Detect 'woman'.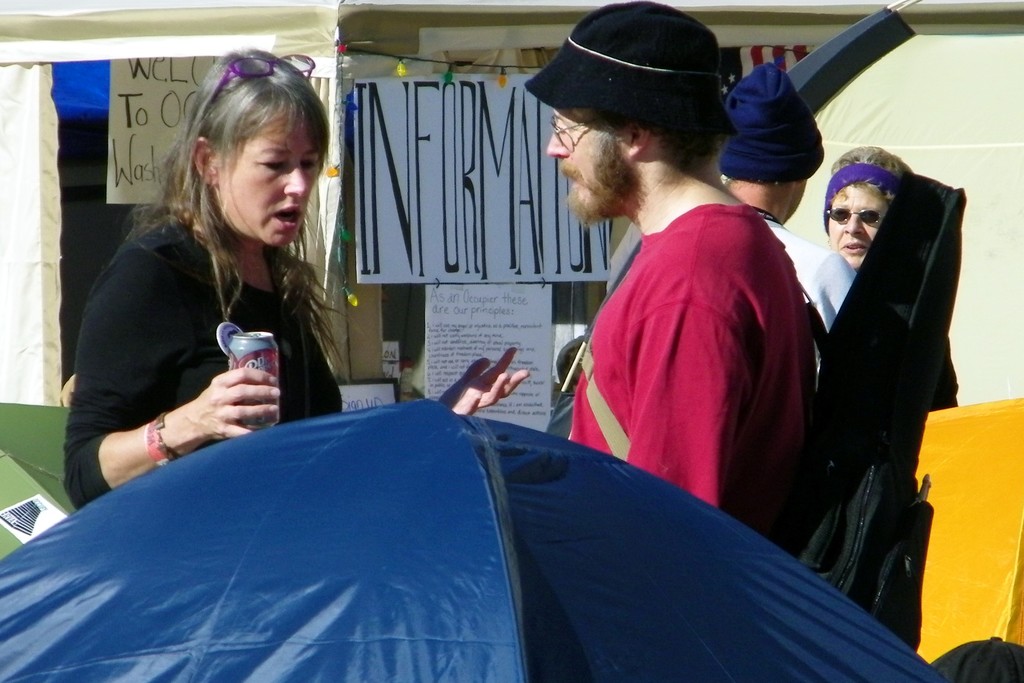
Detected at select_region(63, 44, 529, 513).
